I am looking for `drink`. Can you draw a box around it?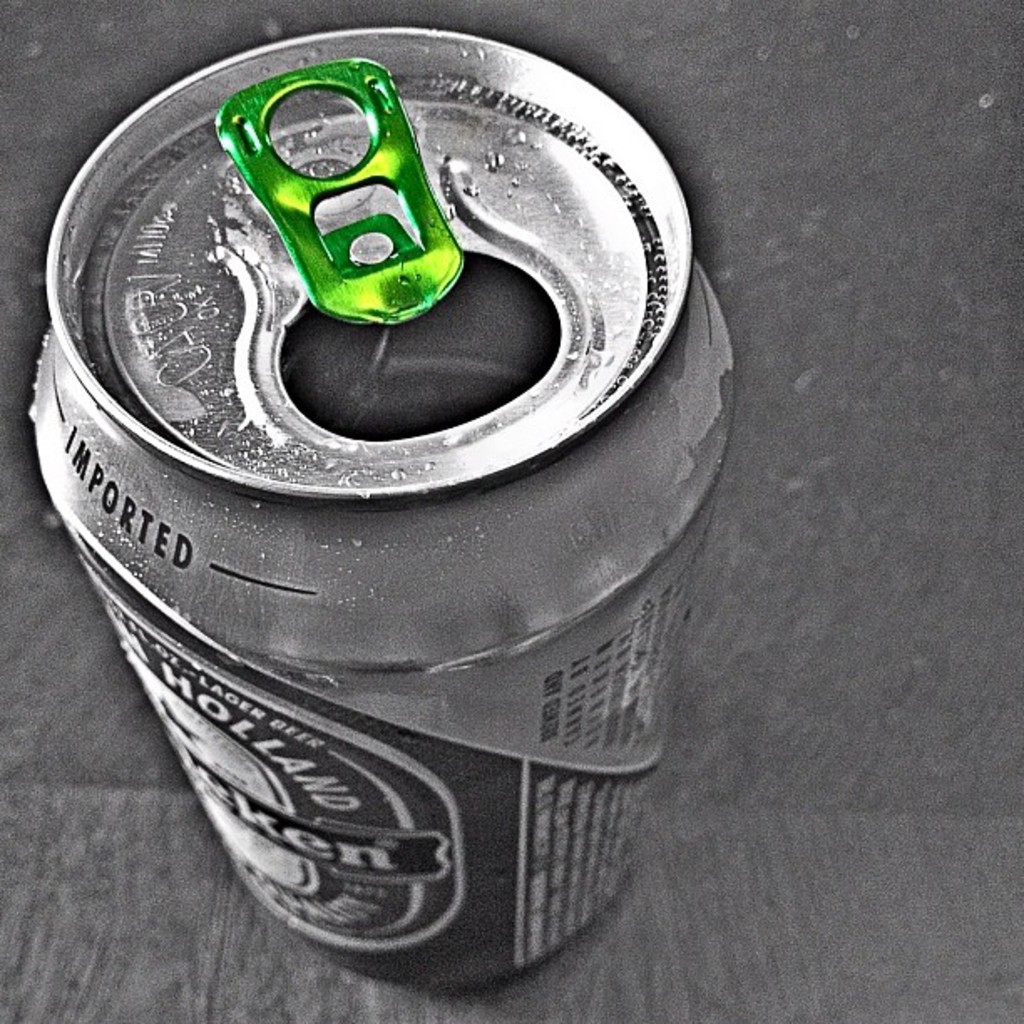
Sure, the bounding box is (left=40, top=0, right=689, bottom=1023).
